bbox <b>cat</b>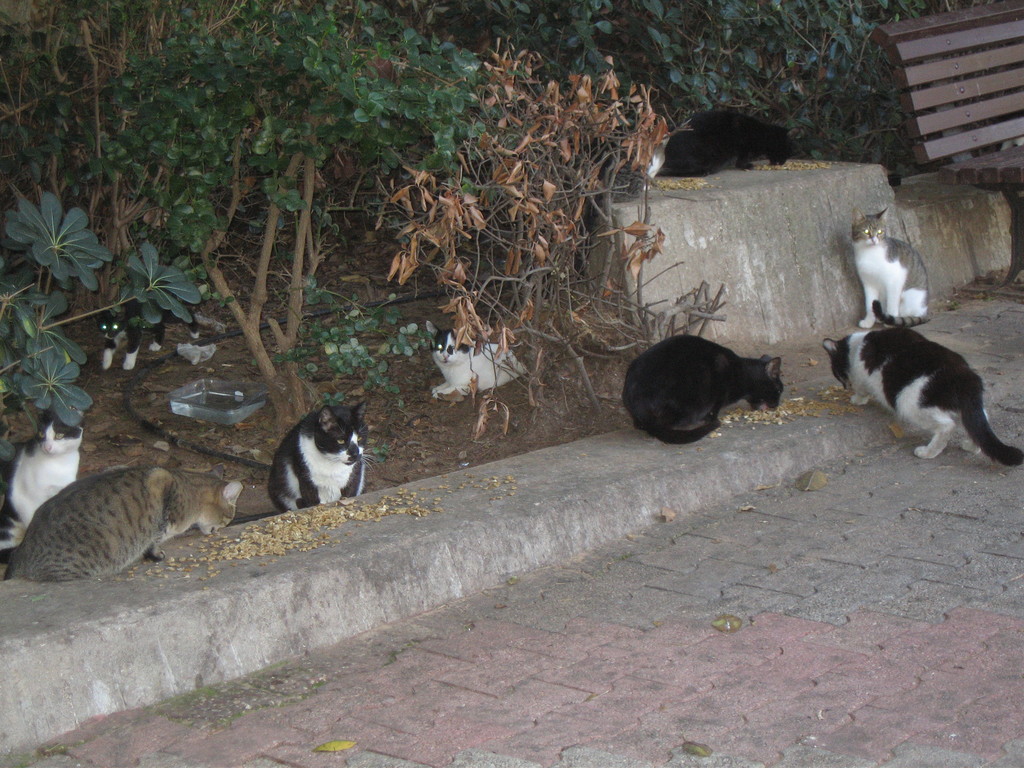
x1=0 y1=408 x2=83 y2=564
